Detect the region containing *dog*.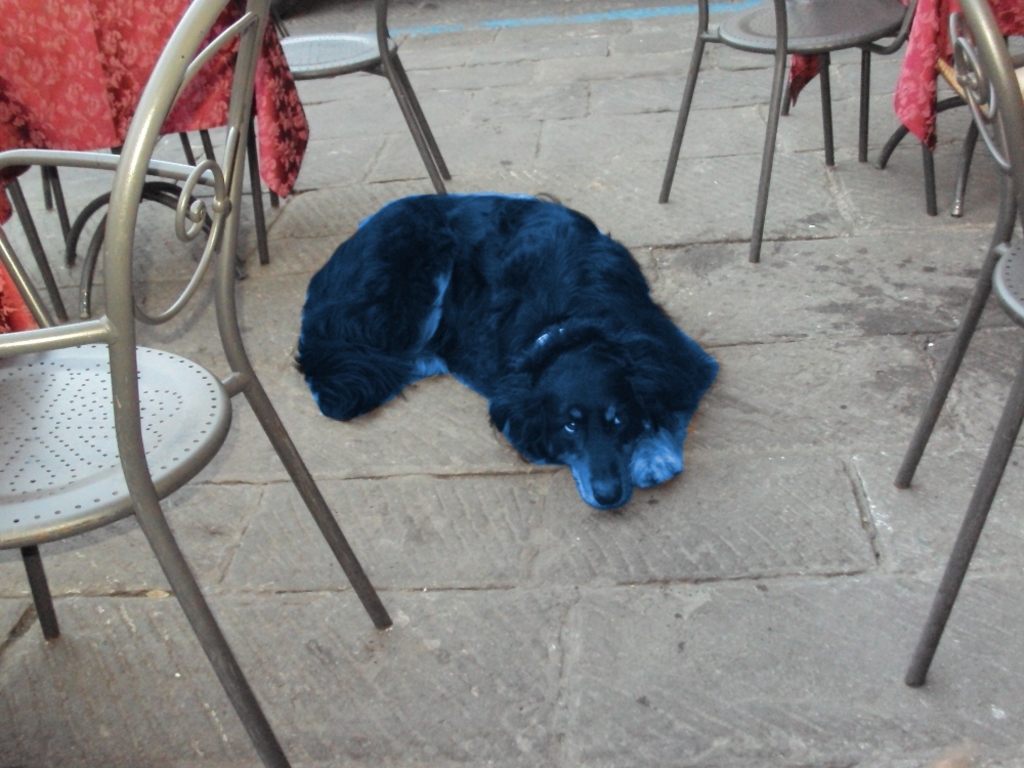
locate(292, 194, 718, 513).
